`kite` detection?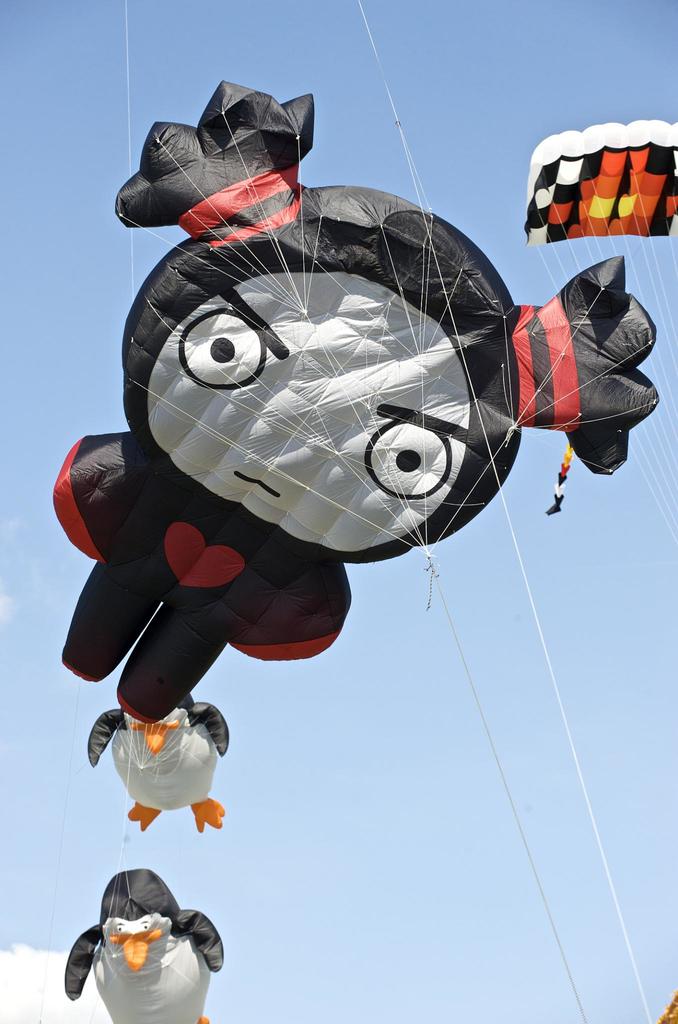
box=[83, 691, 230, 835]
